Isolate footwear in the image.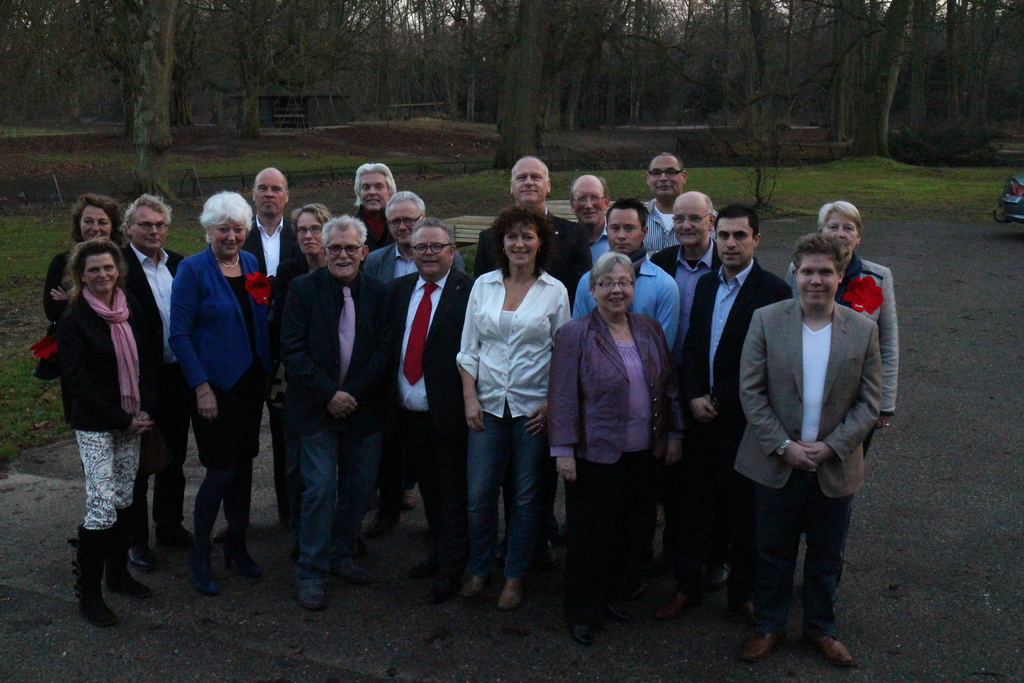
Isolated region: [163,523,198,554].
